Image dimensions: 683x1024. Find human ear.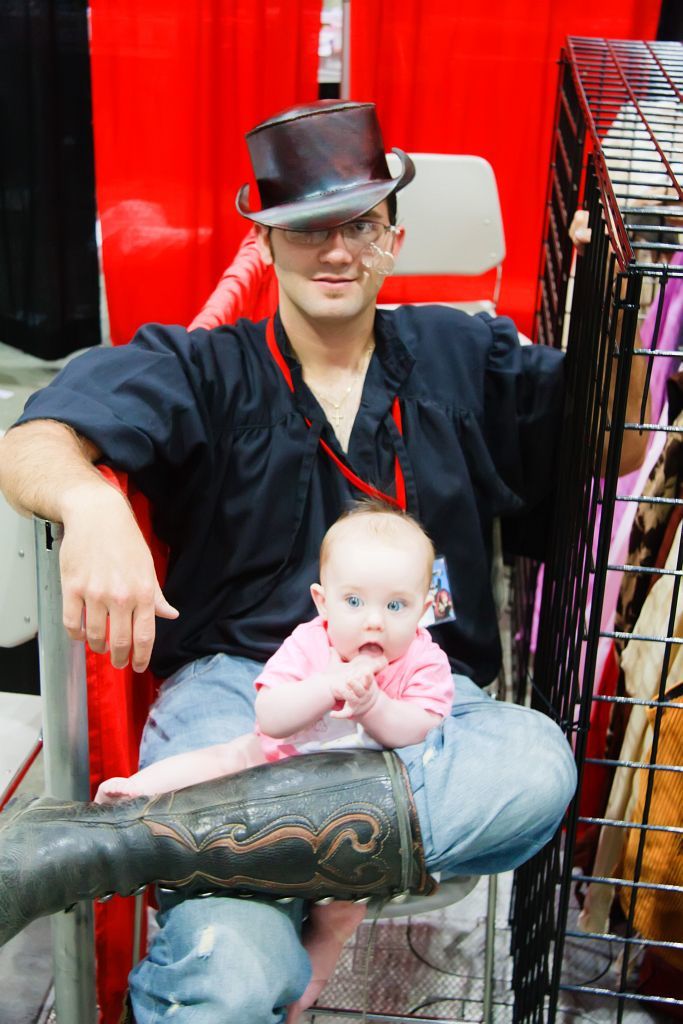
(left=309, top=583, right=327, bottom=615).
